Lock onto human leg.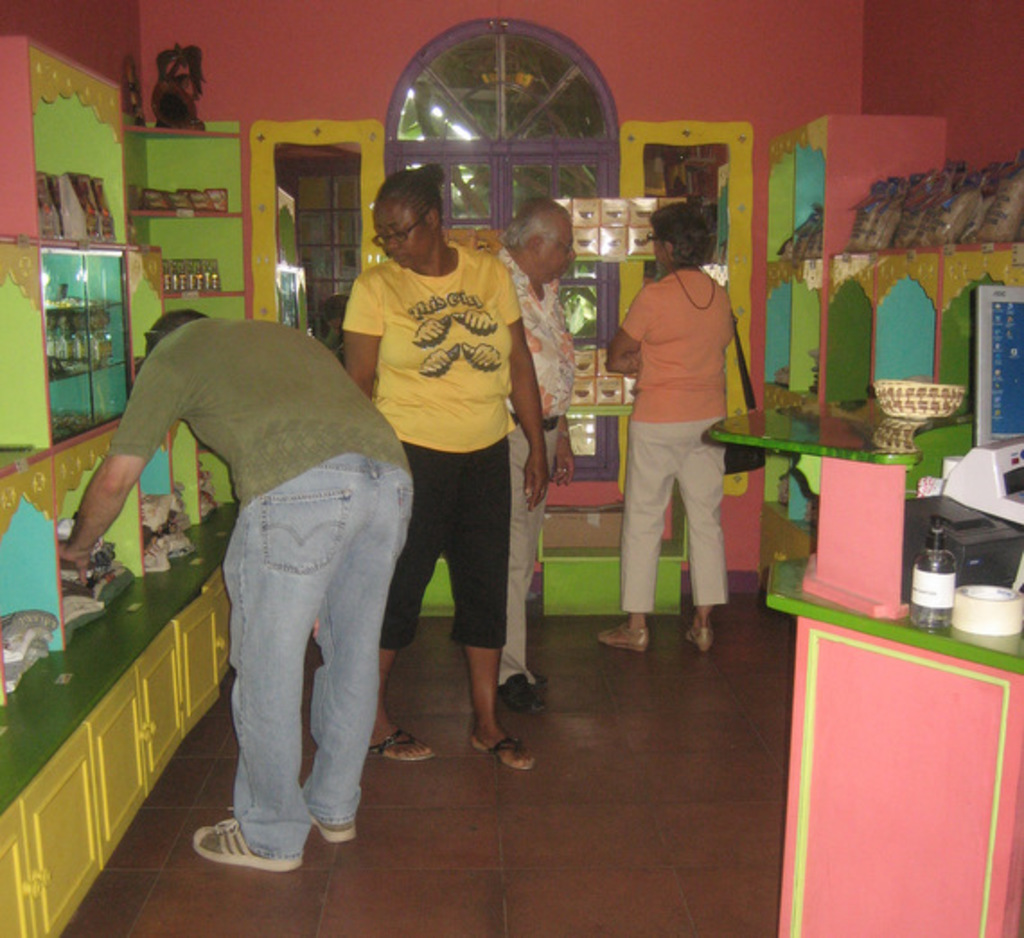
Locked: {"x1": 600, "y1": 426, "x2": 683, "y2": 643}.
